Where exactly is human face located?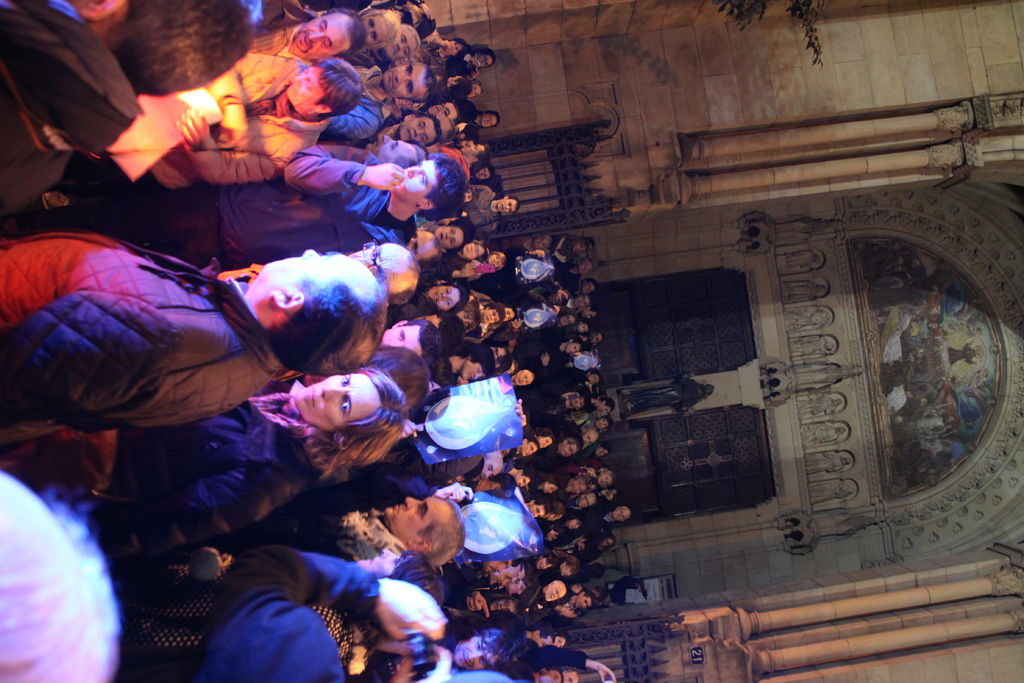
Its bounding box is l=280, t=64, r=321, b=117.
